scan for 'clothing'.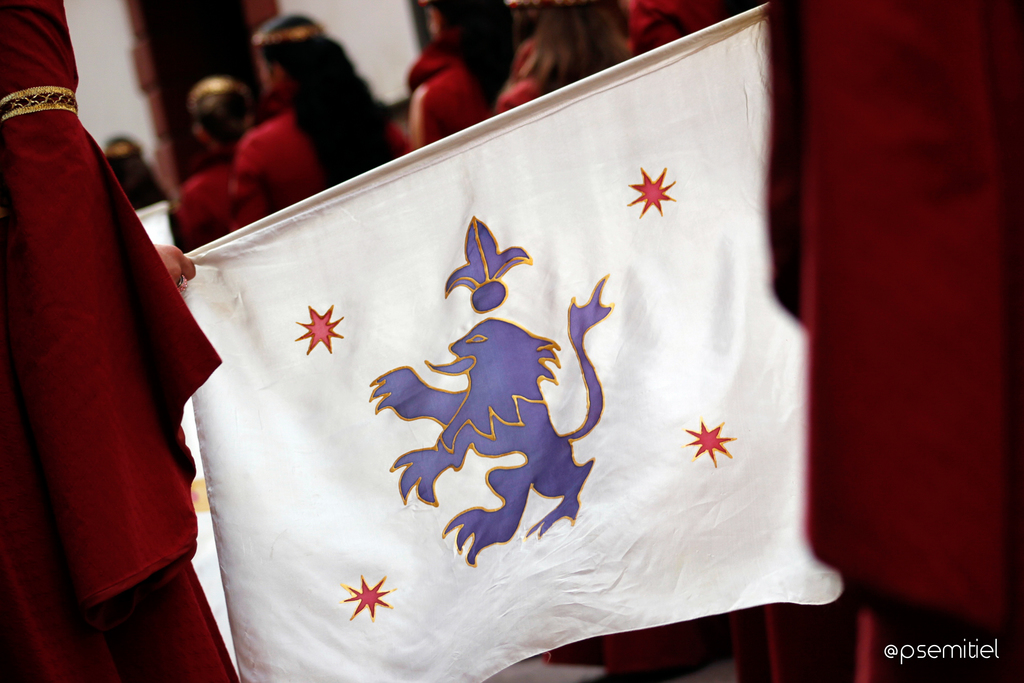
Scan result: [0, 0, 239, 682].
